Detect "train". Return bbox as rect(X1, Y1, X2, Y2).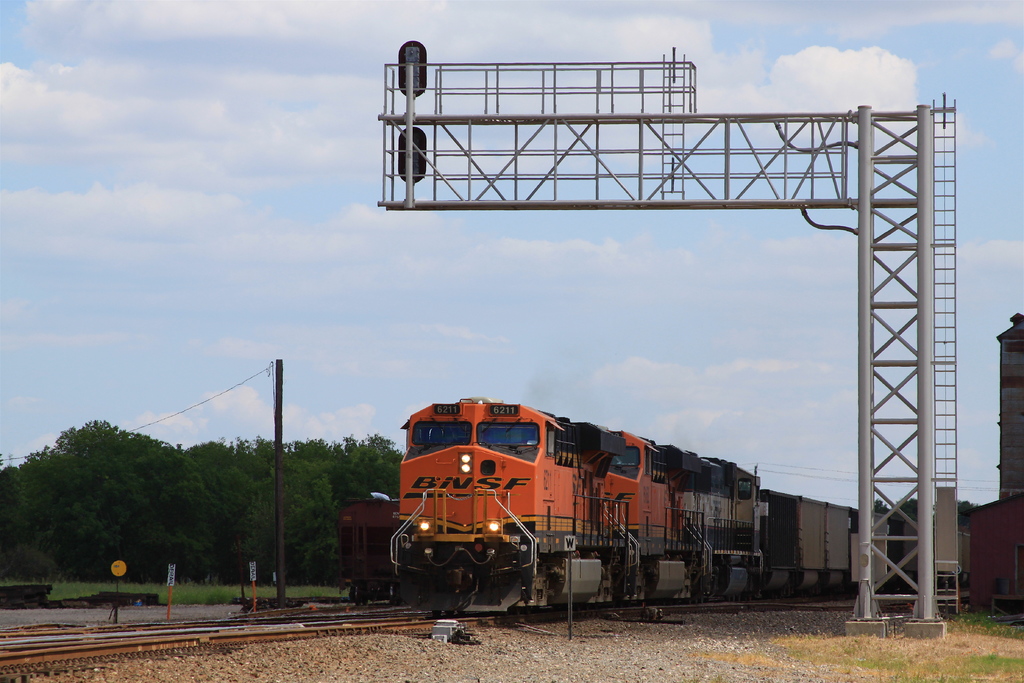
rect(387, 392, 972, 613).
